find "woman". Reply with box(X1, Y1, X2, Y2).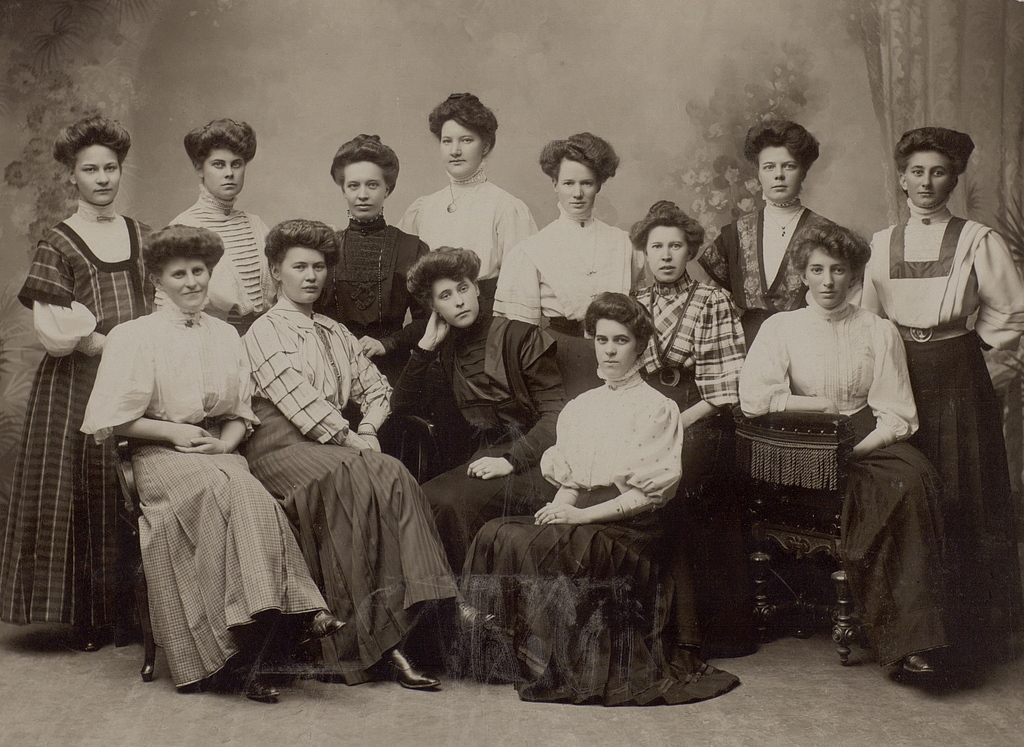
box(157, 115, 292, 337).
